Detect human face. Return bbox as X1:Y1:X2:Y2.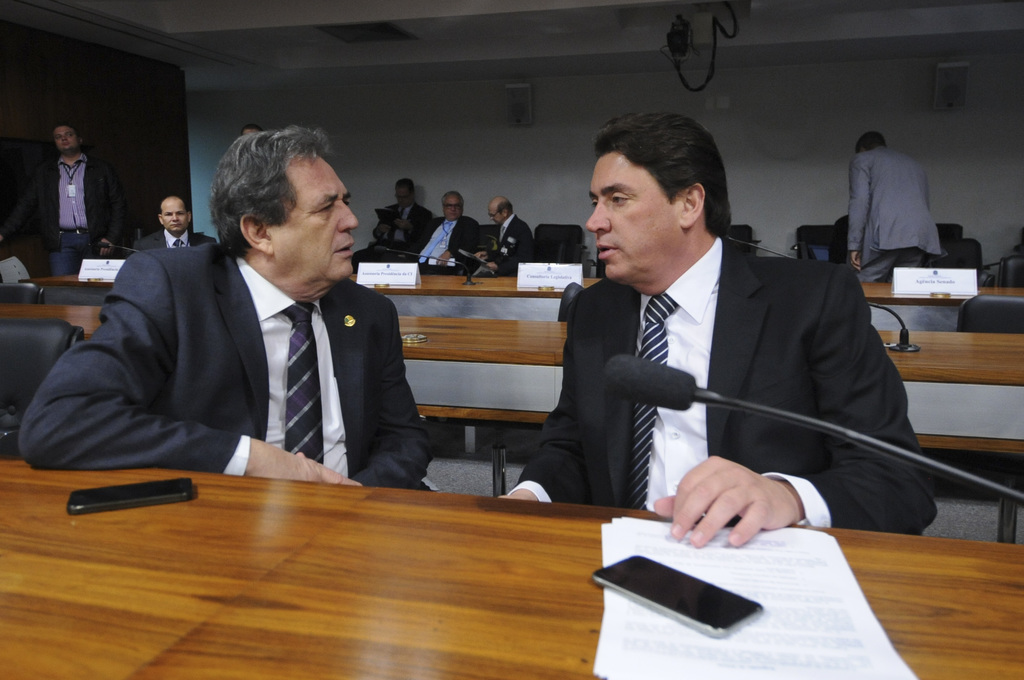
53:125:79:152.
